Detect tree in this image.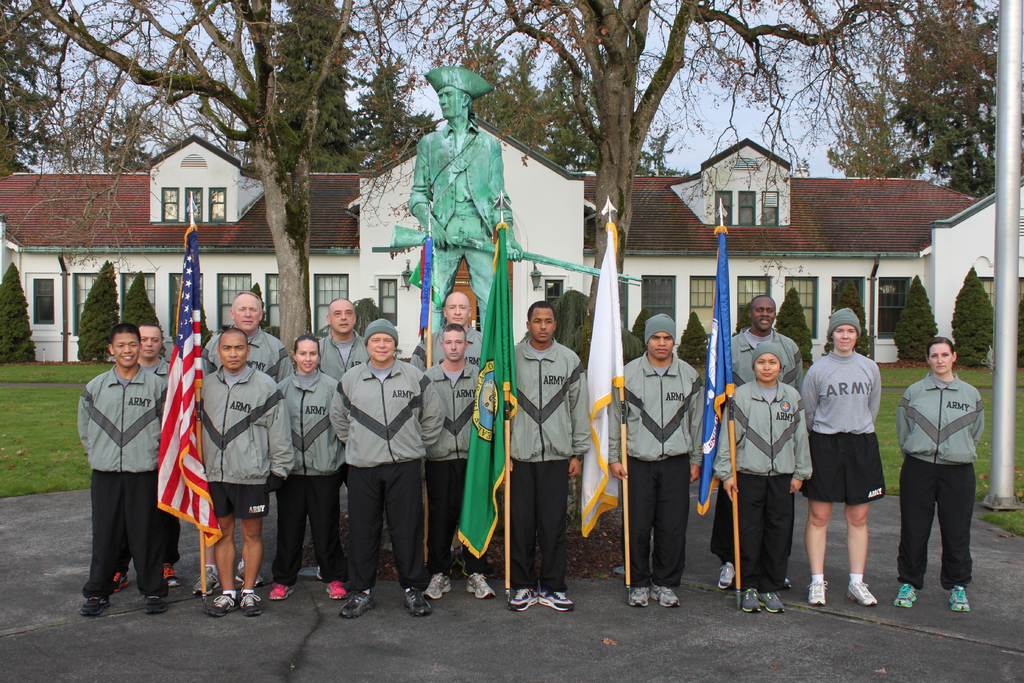
Detection: (821,274,875,357).
